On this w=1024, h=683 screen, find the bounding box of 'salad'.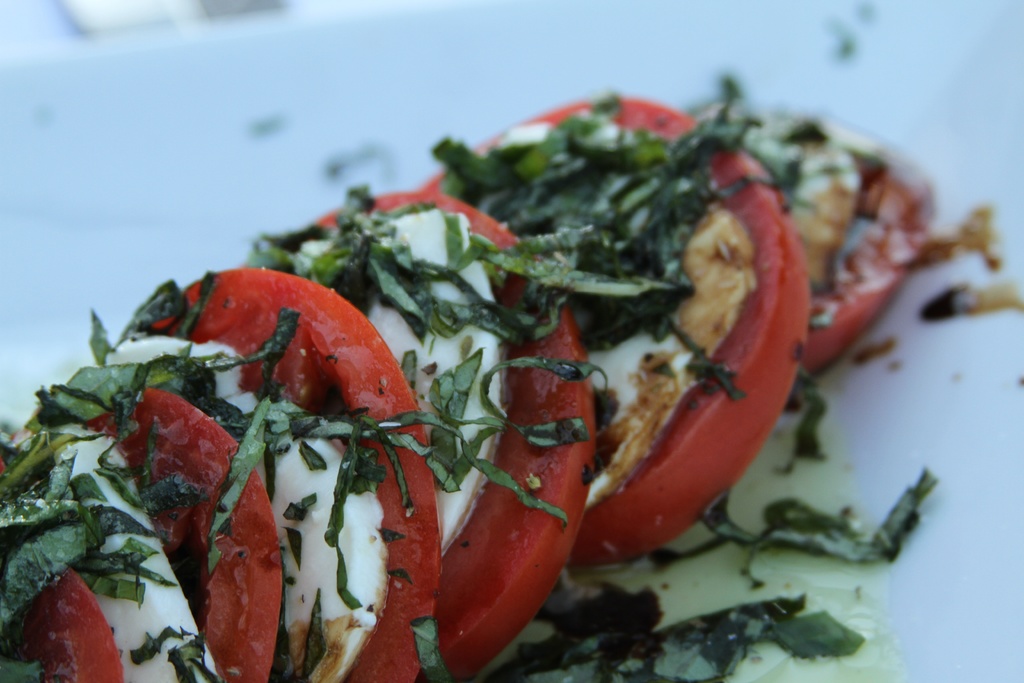
Bounding box: region(0, 63, 1023, 682).
